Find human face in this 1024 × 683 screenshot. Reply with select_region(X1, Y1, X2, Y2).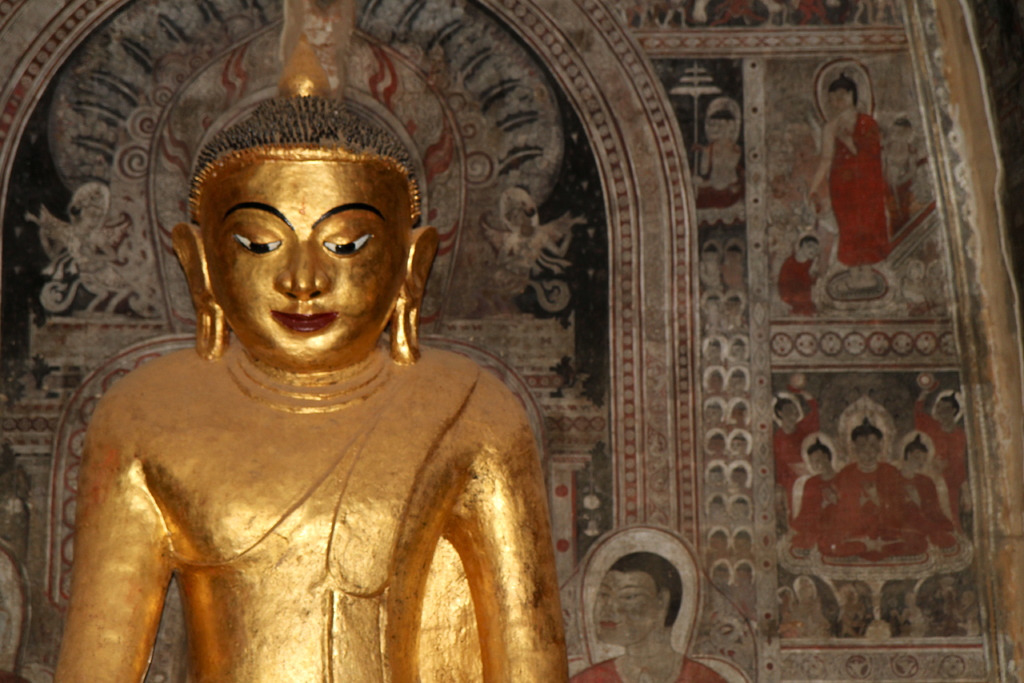
select_region(805, 445, 831, 475).
